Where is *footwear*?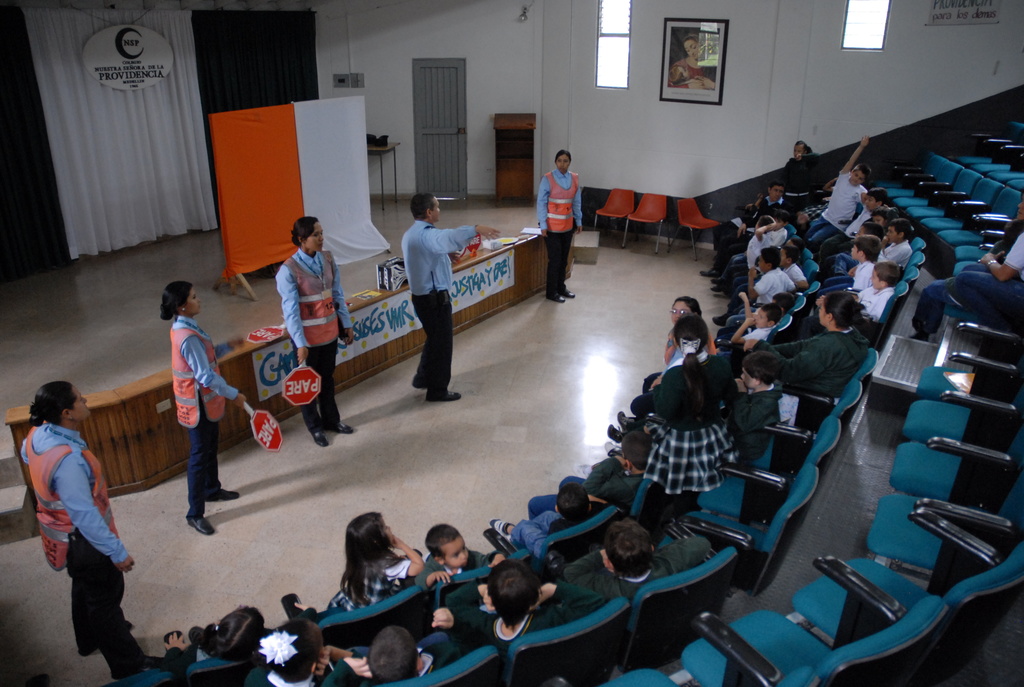
bbox=[189, 512, 216, 536].
